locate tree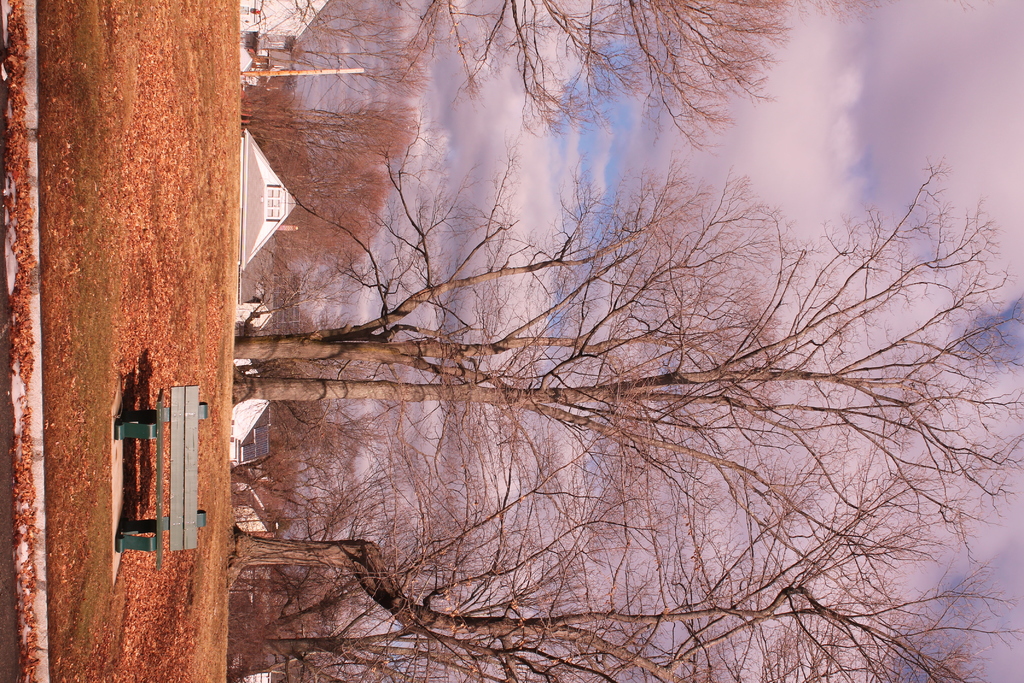
[237,0,872,164]
